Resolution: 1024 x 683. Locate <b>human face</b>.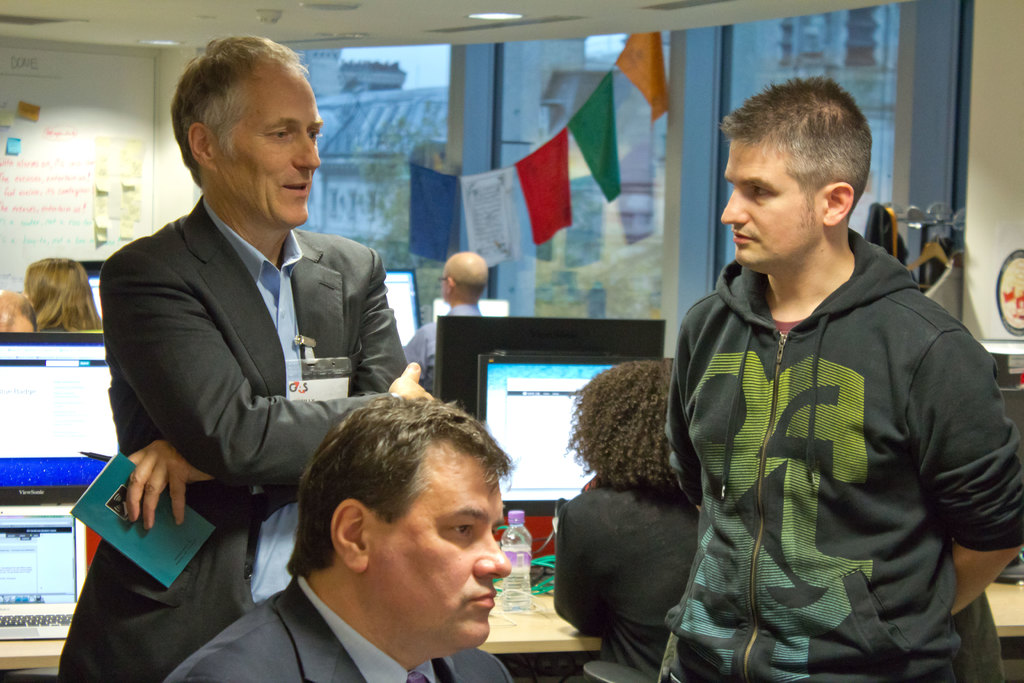
(721, 145, 815, 268).
